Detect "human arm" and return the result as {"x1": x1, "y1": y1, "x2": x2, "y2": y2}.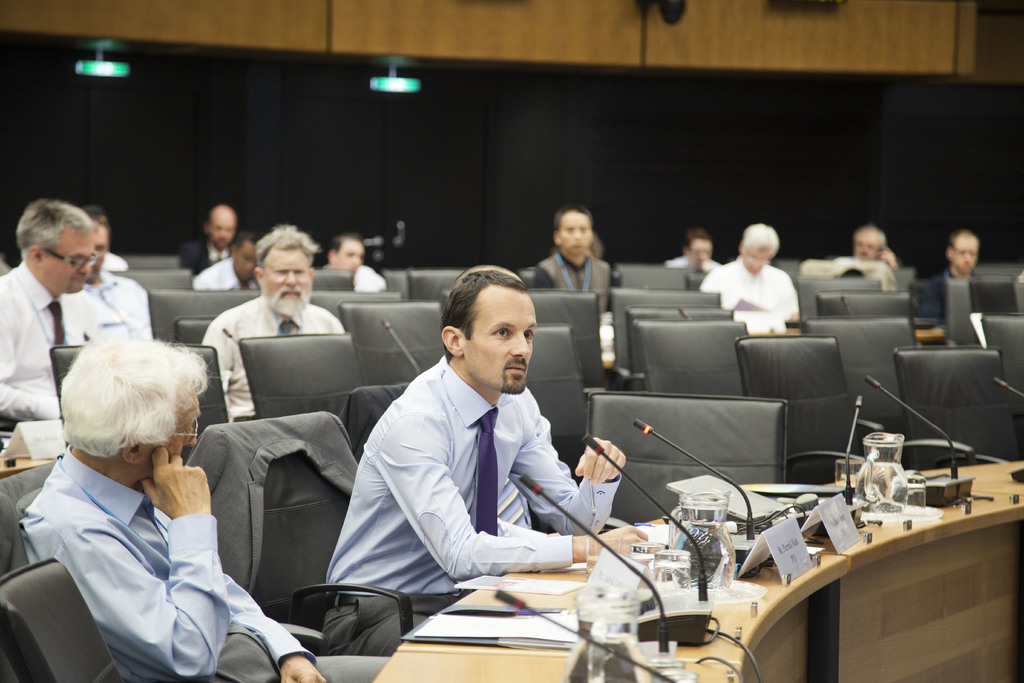
{"x1": 0, "y1": 274, "x2": 70, "y2": 432}.
